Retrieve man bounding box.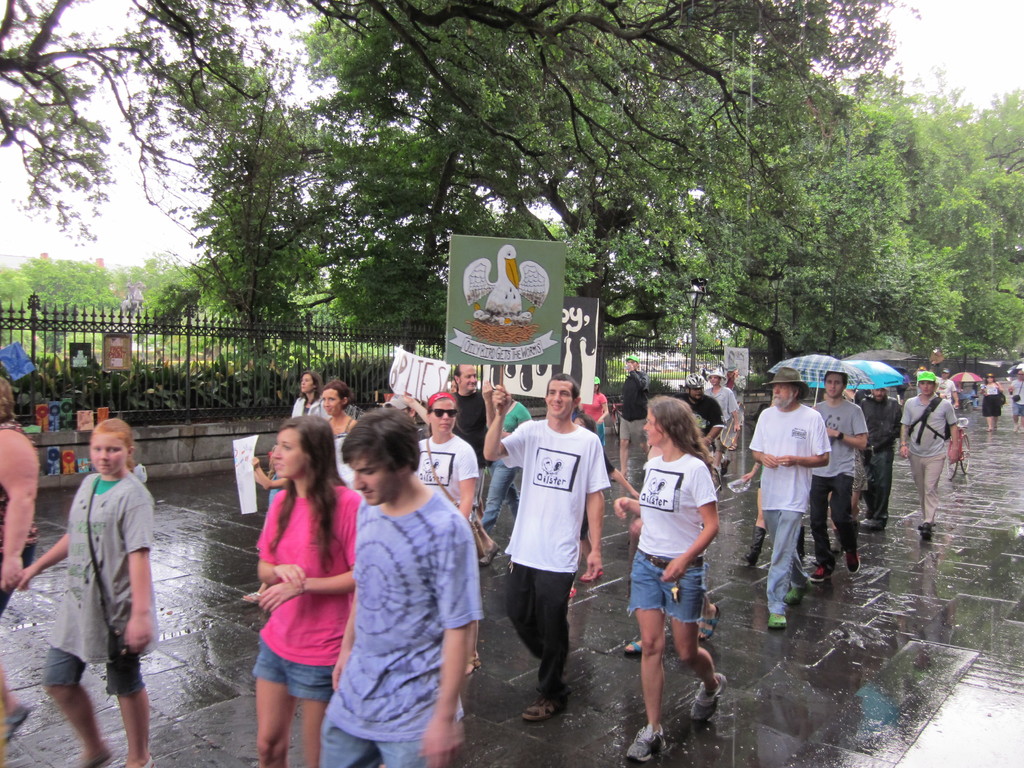
Bounding box: [619,357,652,477].
